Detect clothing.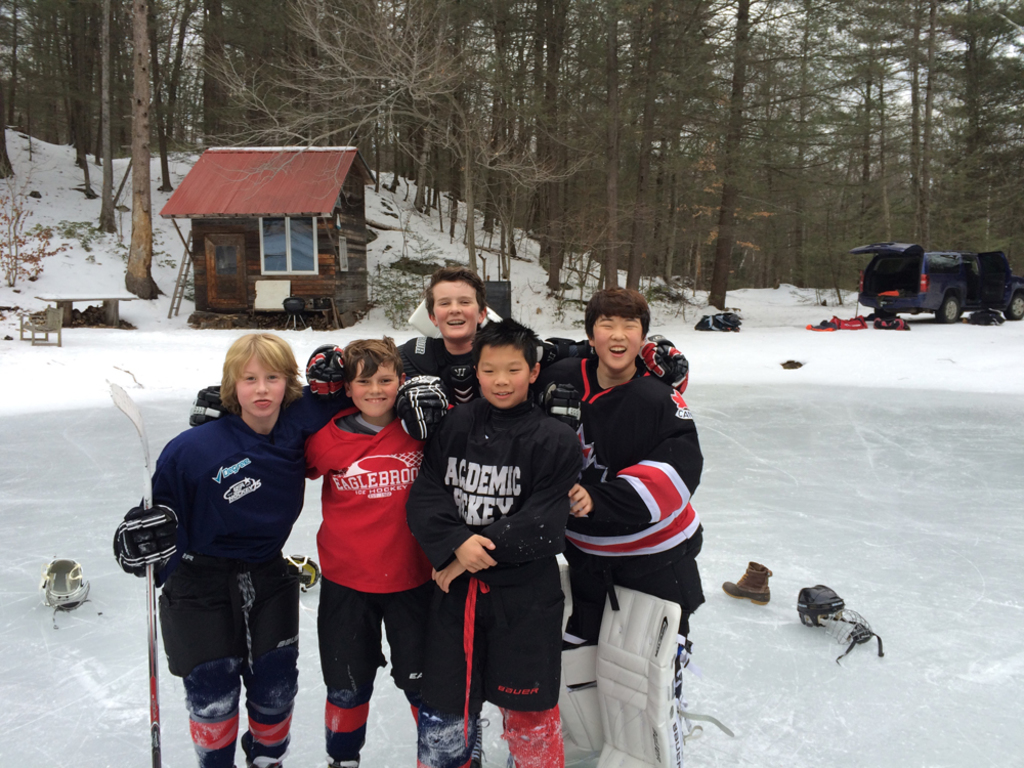
Detected at (530,349,702,767).
